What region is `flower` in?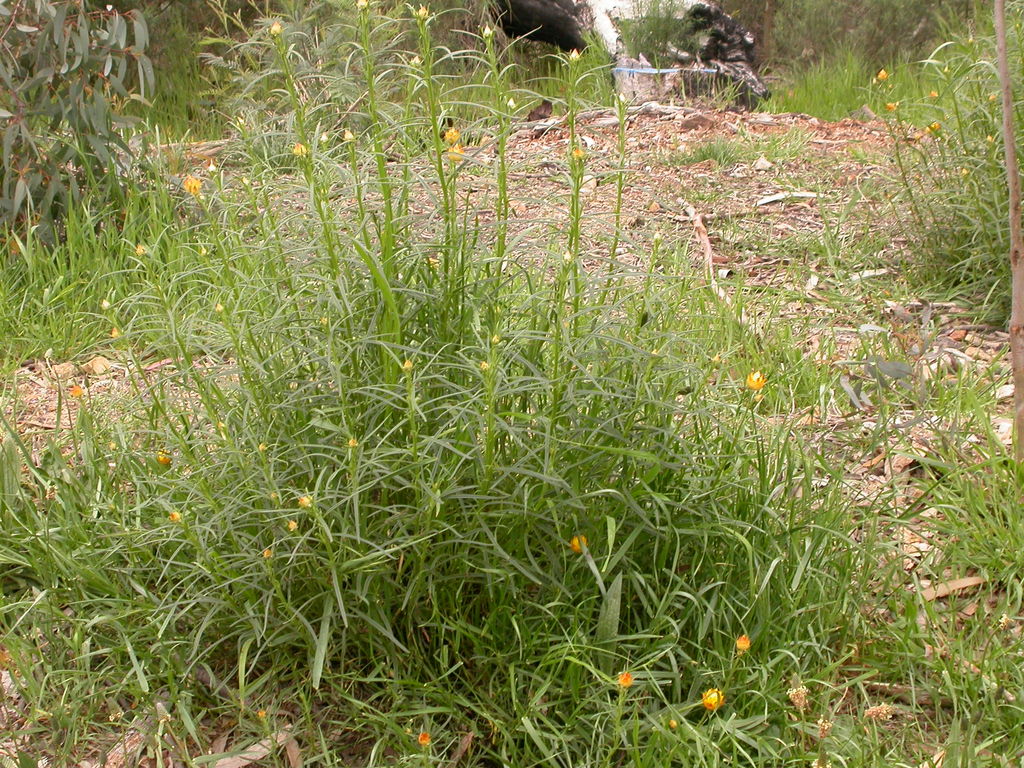
(987, 89, 997, 101).
